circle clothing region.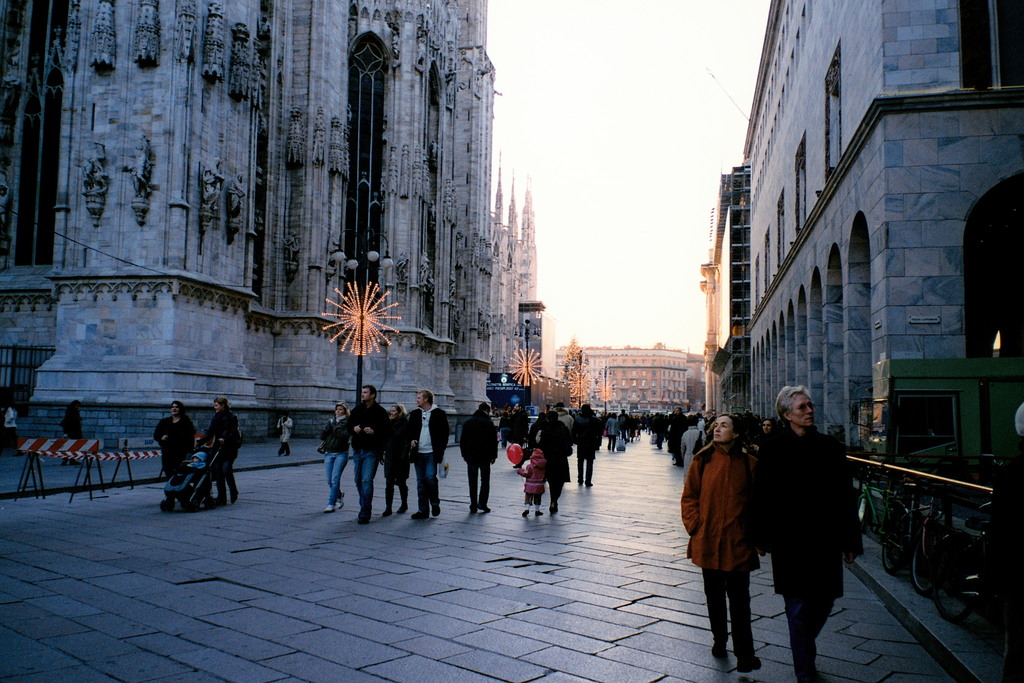
Region: left=196, top=406, right=238, bottom=493.
